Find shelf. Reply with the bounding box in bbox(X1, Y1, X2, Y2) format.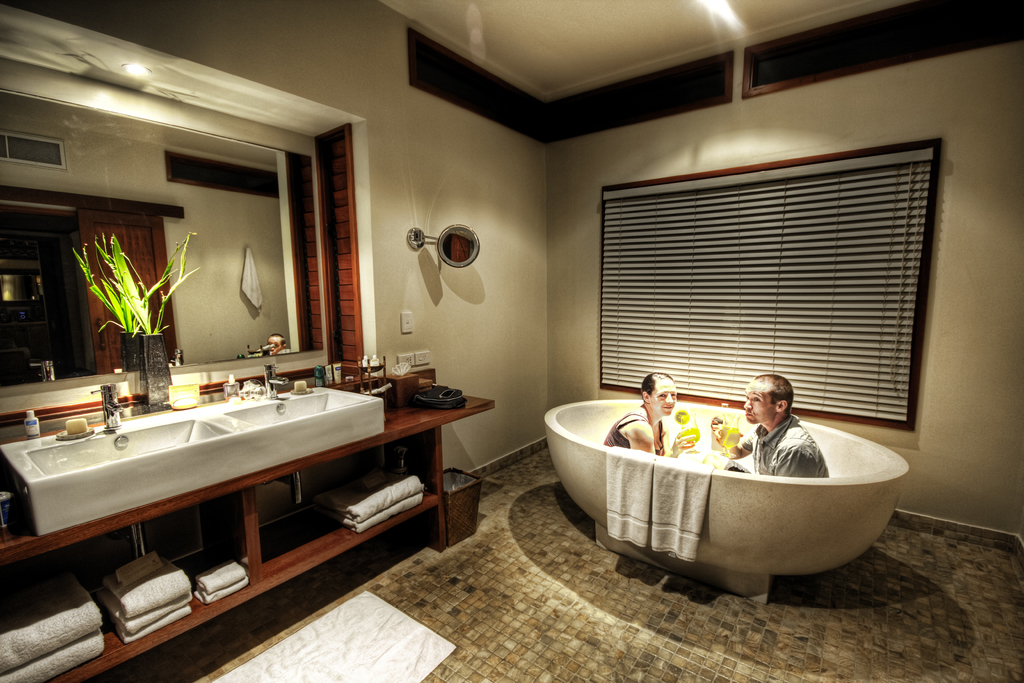
bbox(0, 393, 488, 682).
